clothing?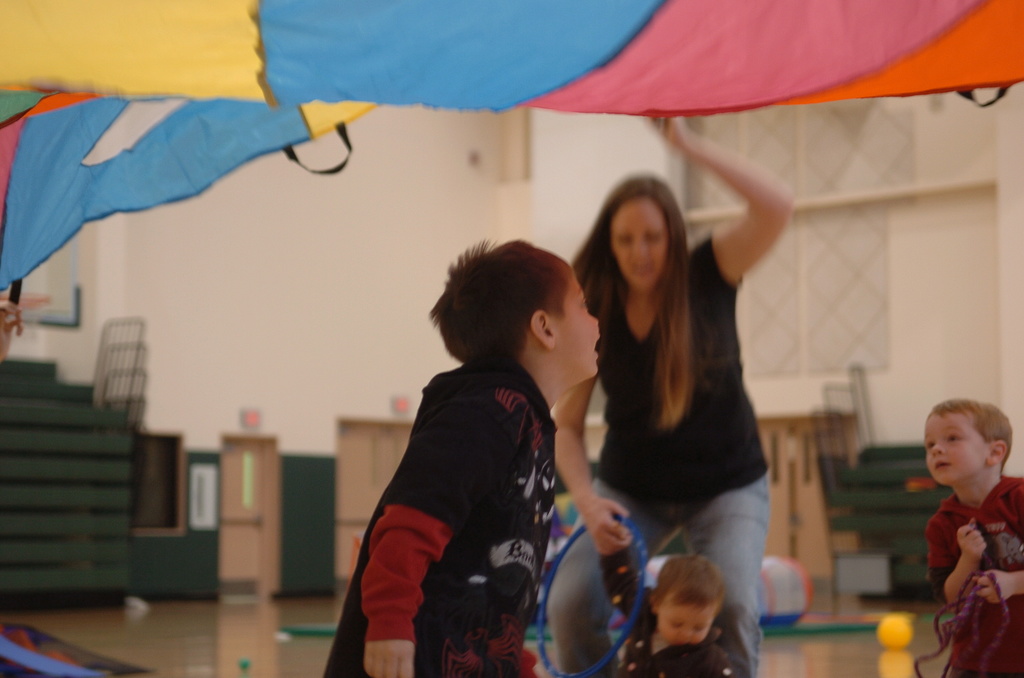
552:236:774:677
